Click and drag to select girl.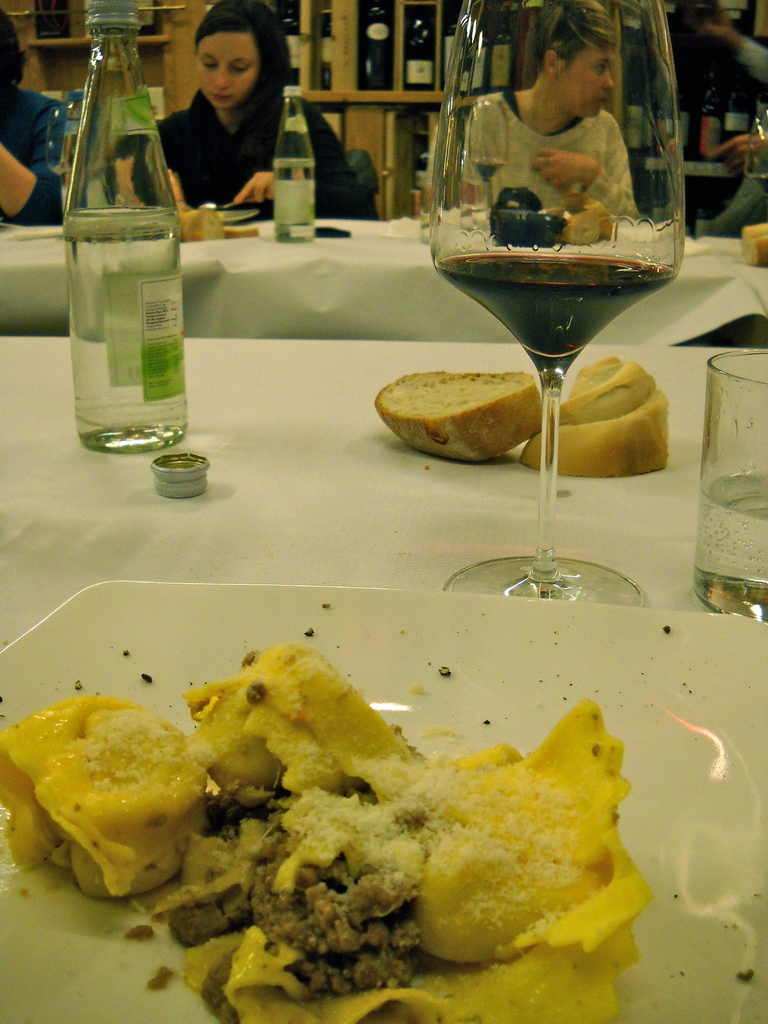
Selection: (104,0,380,221).
